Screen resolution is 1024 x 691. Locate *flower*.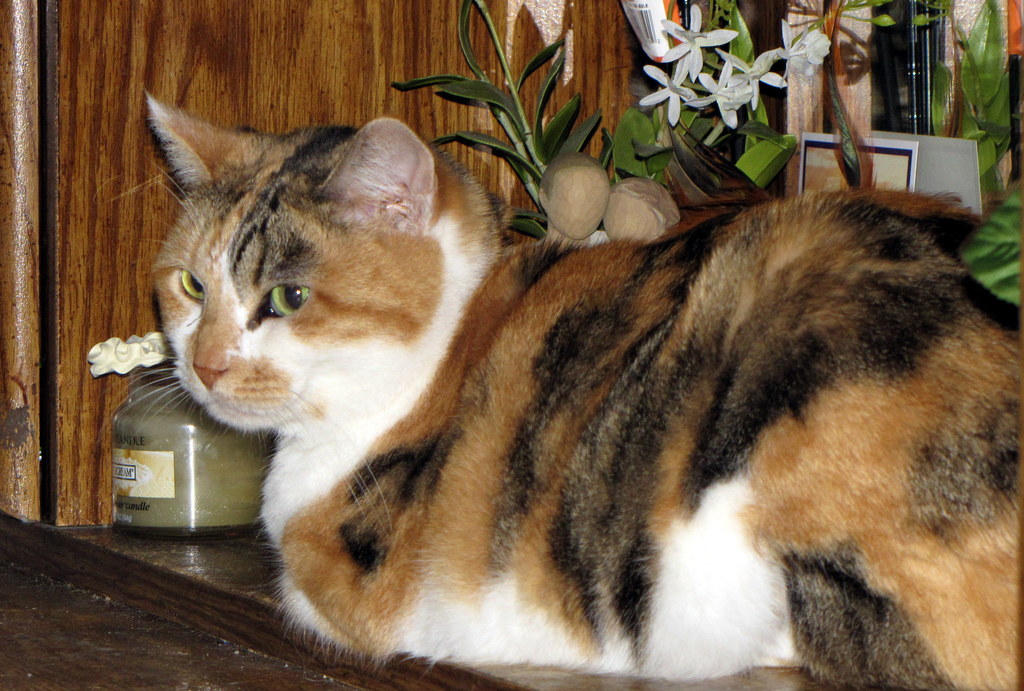
detection(690, 58, 753, 124).
